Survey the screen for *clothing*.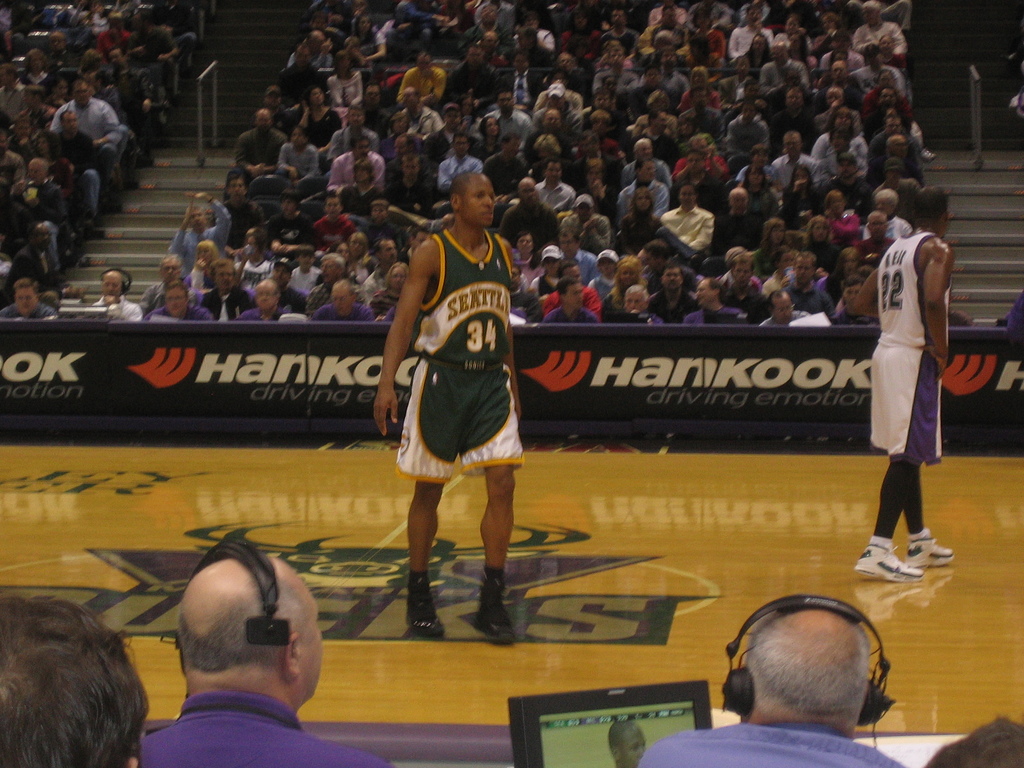
Survey found: [left=739, top=180, right=780, bottom=218].
